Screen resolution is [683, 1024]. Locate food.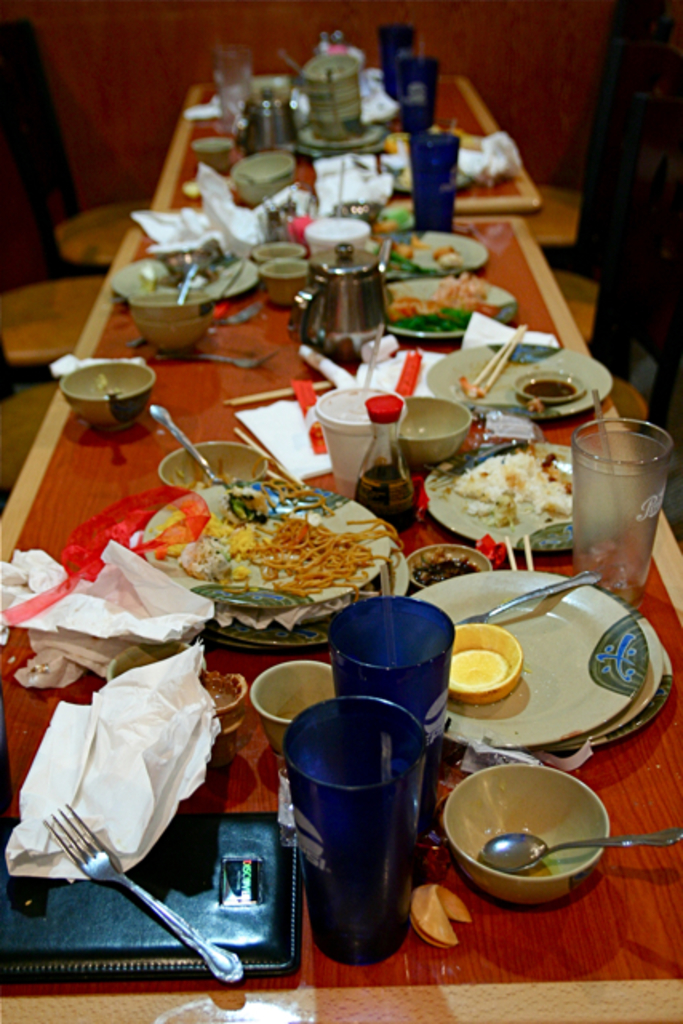
locate(381, 235, 470, 275).
